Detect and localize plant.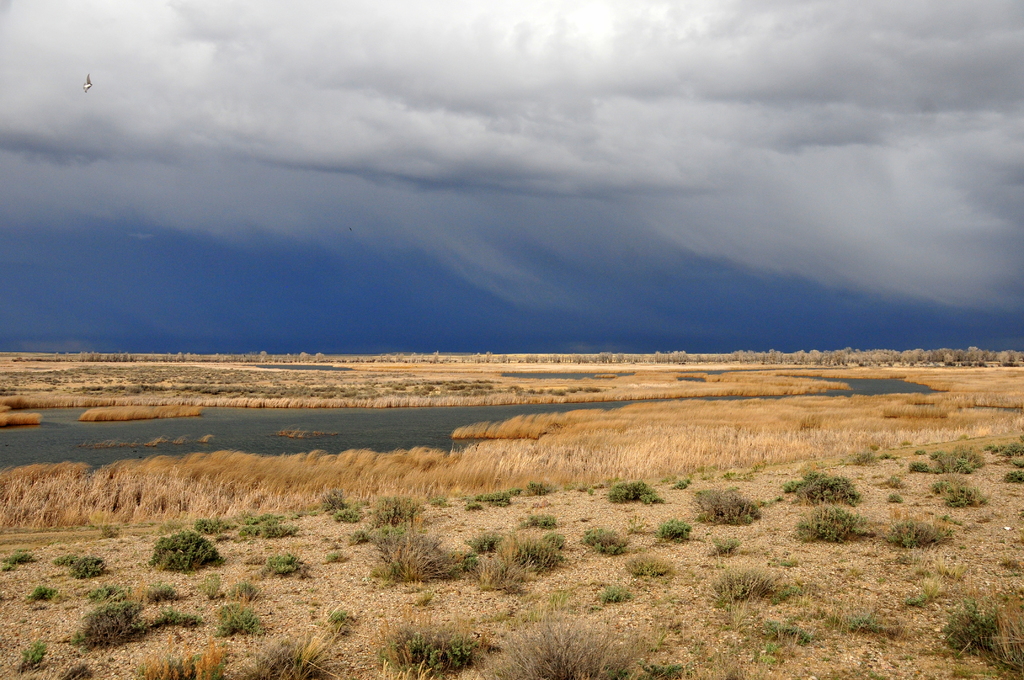
Localized at x1=1006, y1=455, x2=1023, y2=492.
